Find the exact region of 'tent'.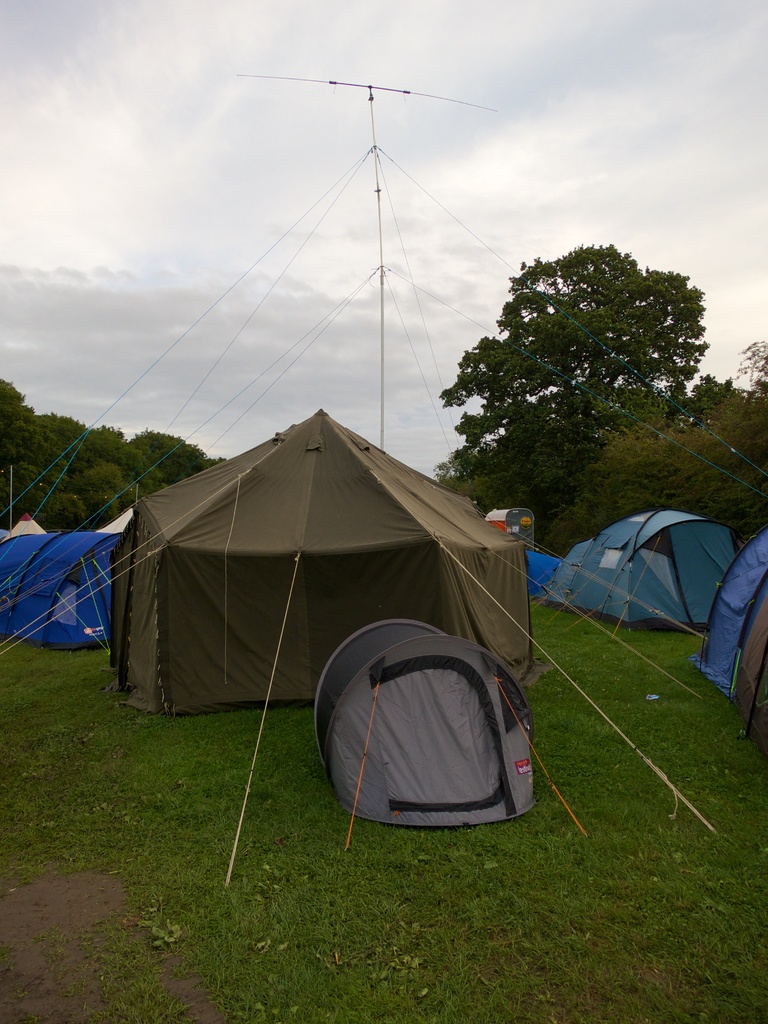
Exact region: x1=4, y1=405, x2=711, y2=901.
